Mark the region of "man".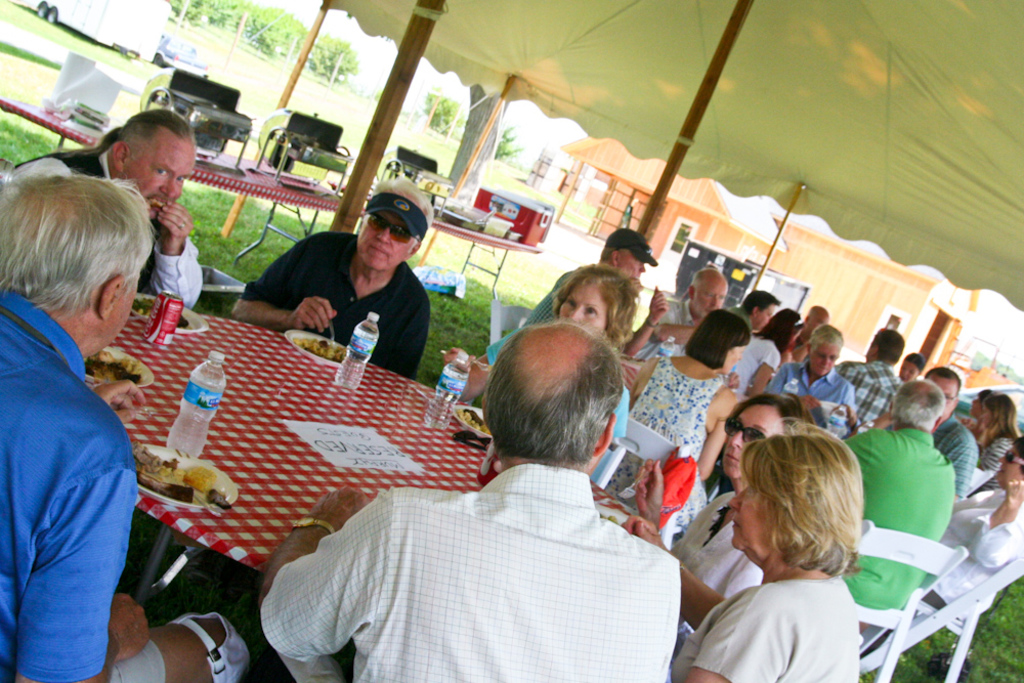
Region: box=[718, 292, 771, 346].
